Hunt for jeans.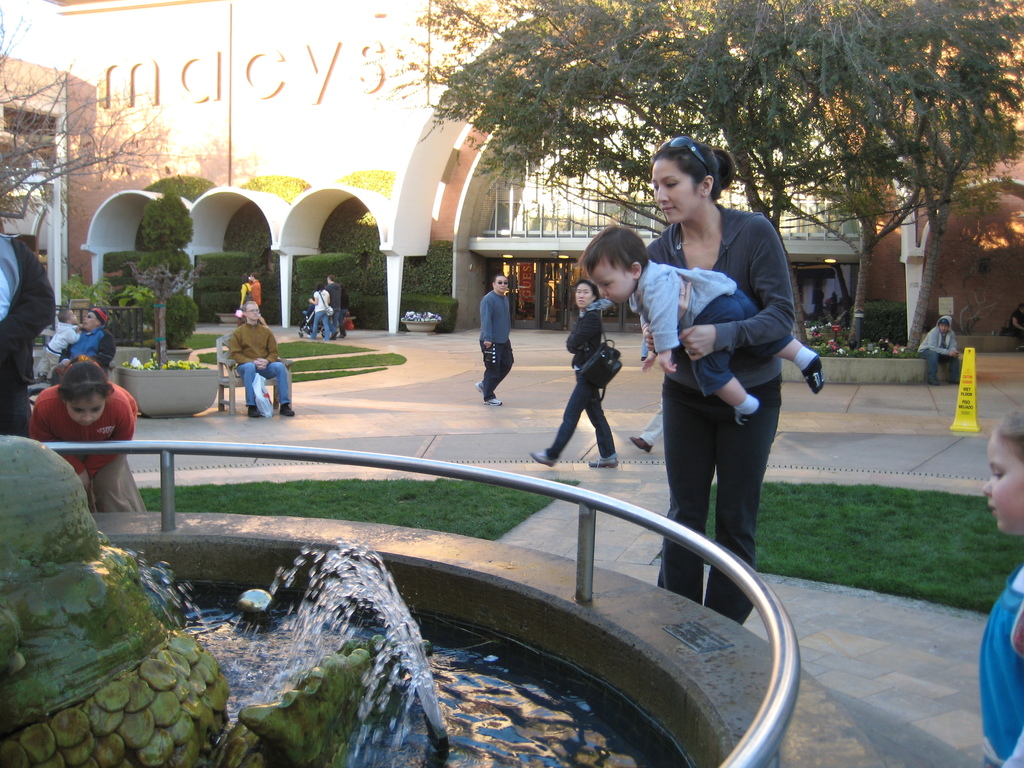
Hunted down at region(329, 307, 347, 339).
